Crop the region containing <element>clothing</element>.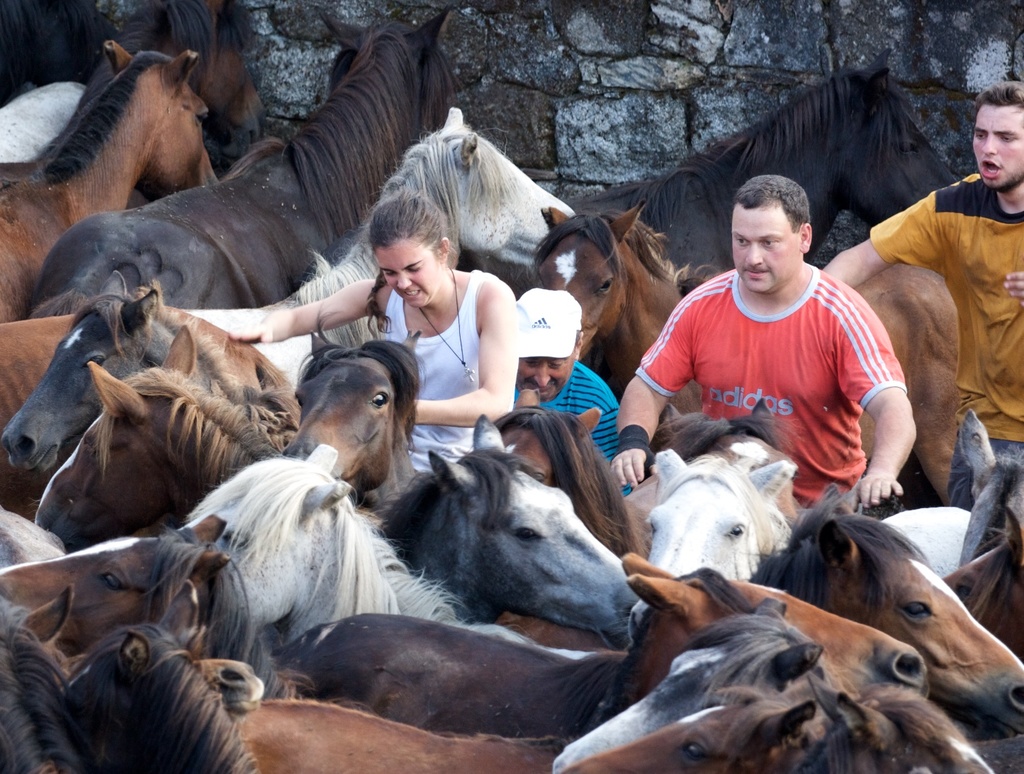
Crop region: region(668, 254, 915, 481).
